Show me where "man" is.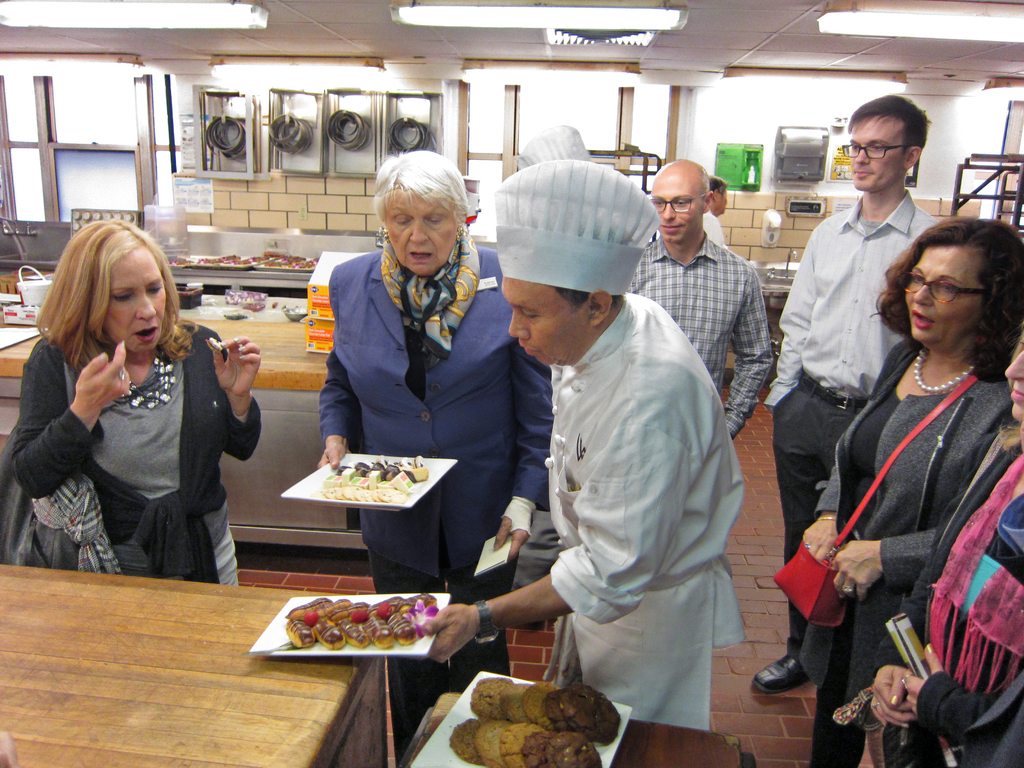
"man" is at l=481, t=159, r=756, b=756.
